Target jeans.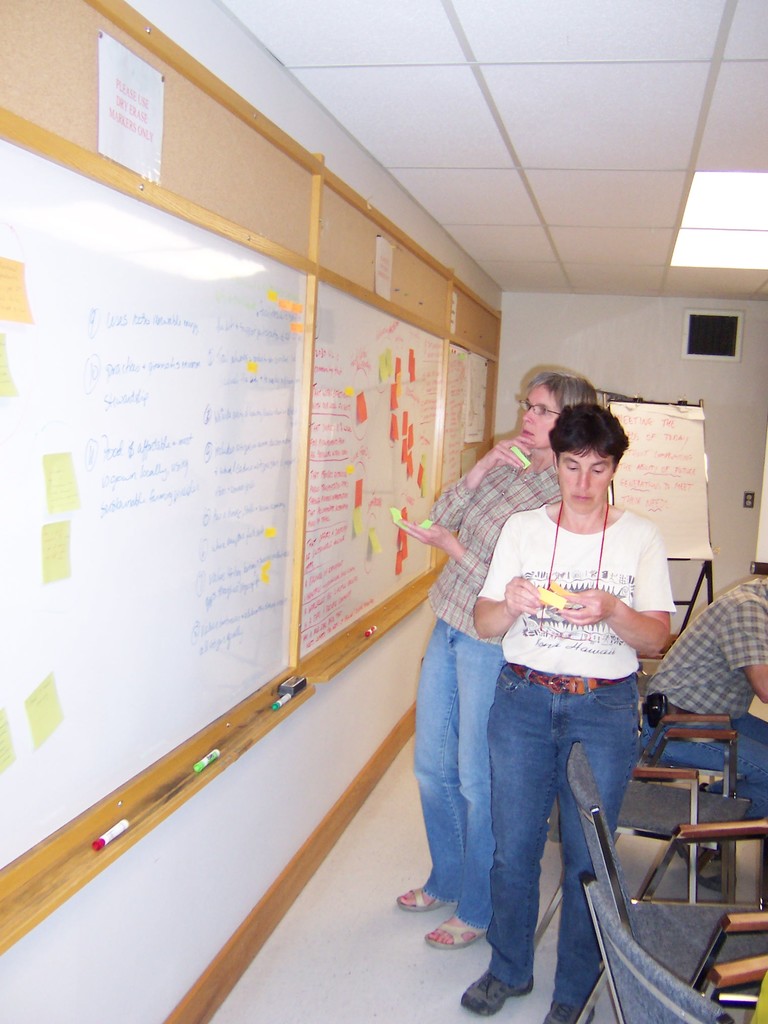
Target region: region(414, 615, 506, 929).
